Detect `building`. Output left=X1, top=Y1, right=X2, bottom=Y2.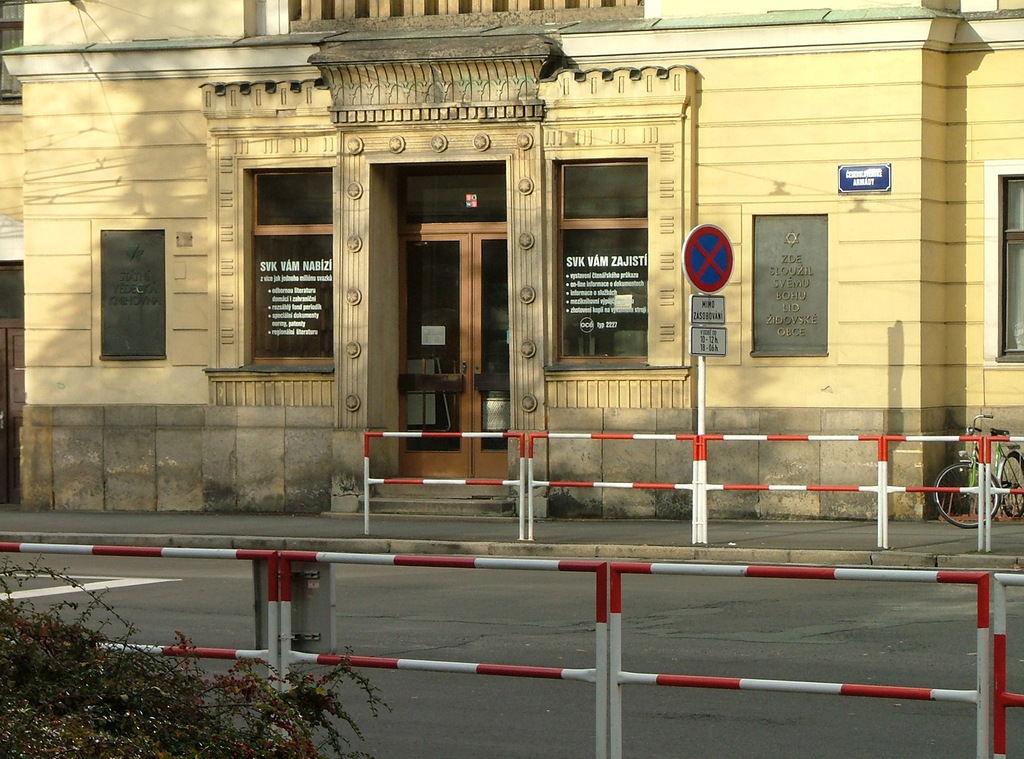
left=0, top=0, right=1023, bottom=514.
